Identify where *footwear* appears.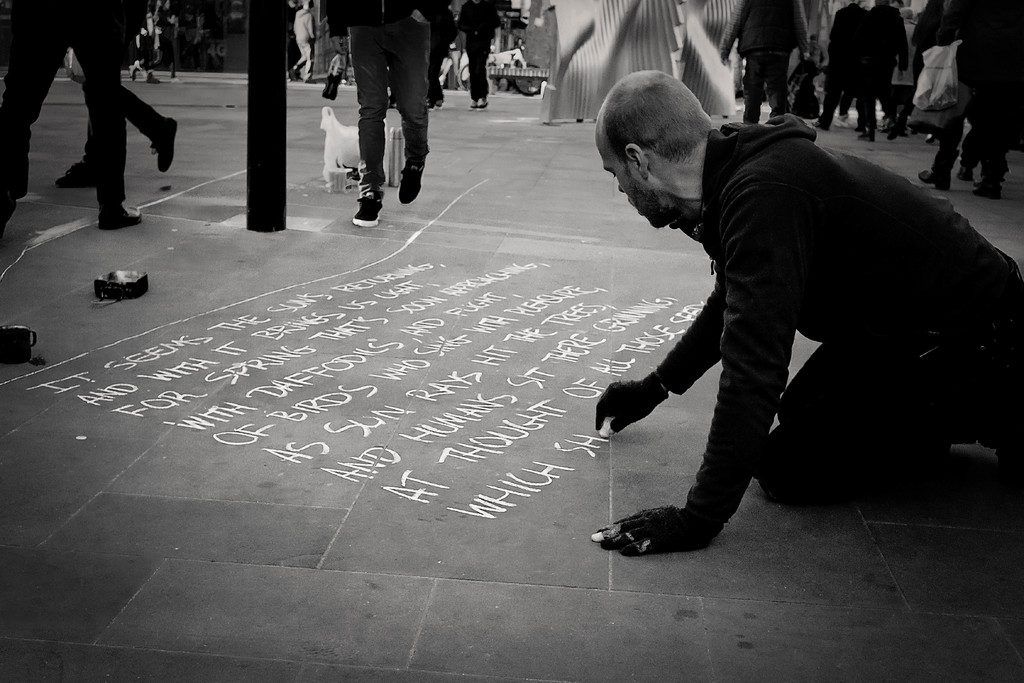
Appears at [352, 193, 388, 227].
